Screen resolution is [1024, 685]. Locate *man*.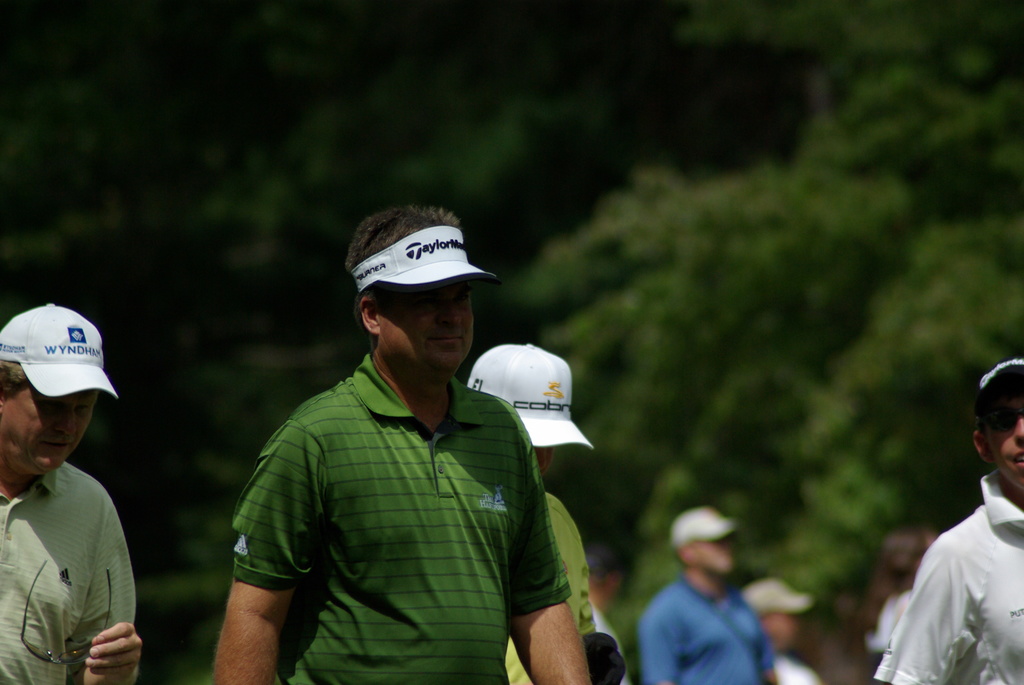
select_region(742, 571, 823, 684).
